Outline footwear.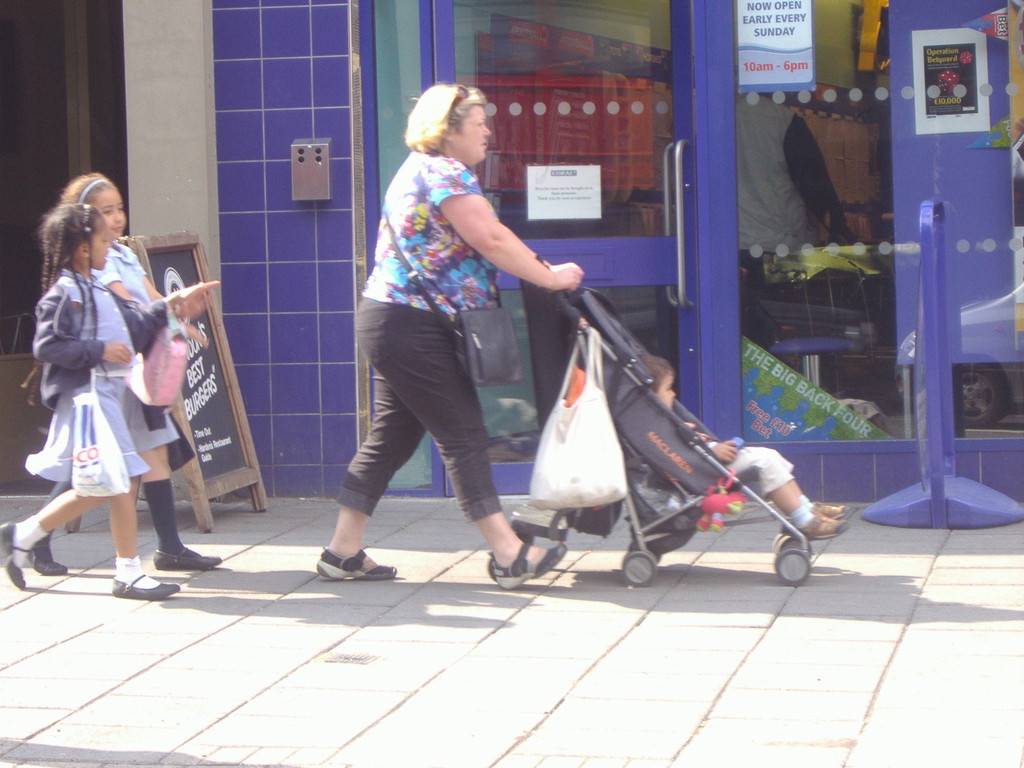
Outline: box(29, 545, 71, 578).
